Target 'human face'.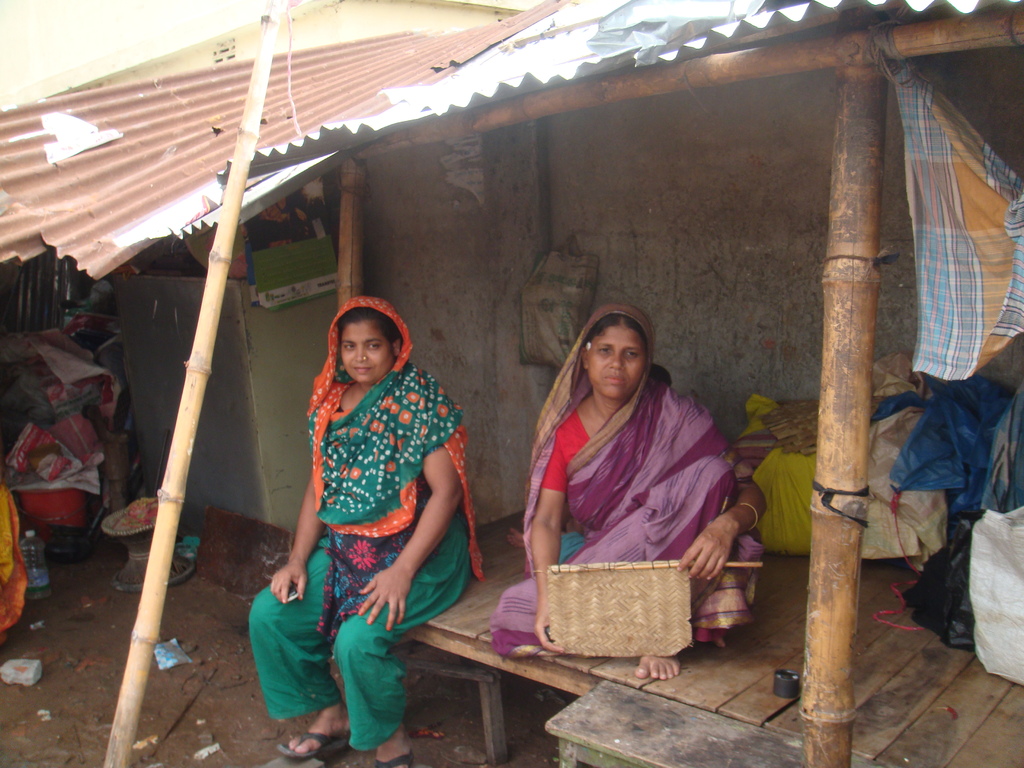
Target region: (342, 319, 397, 386).
